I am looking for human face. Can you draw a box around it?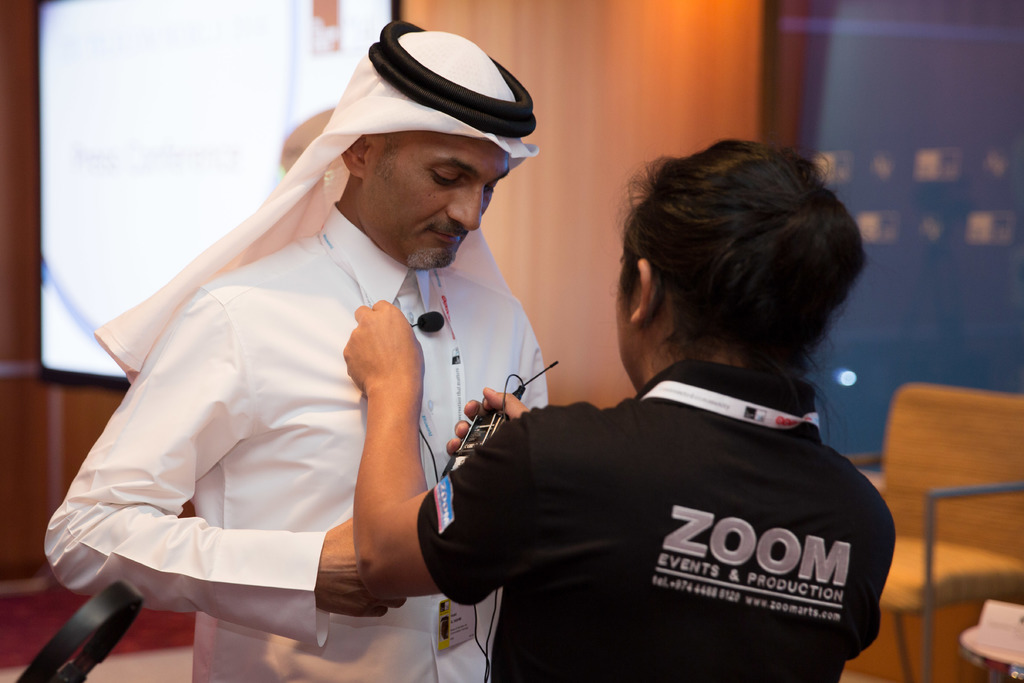
Sure, the bounding box is locate(614, 270, 647, 391).
